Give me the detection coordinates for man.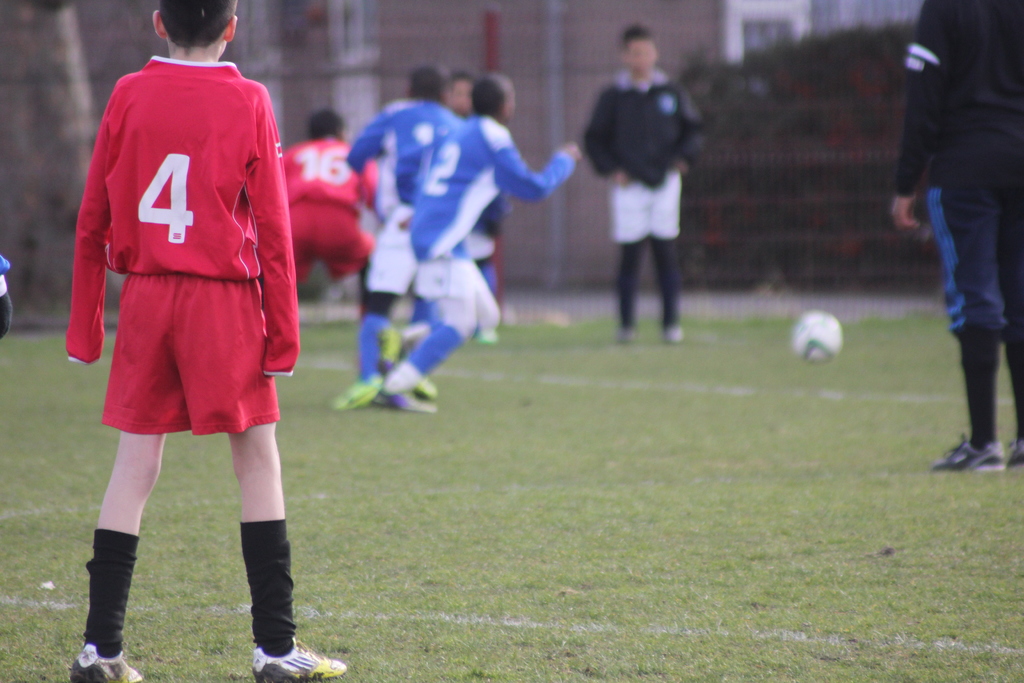
<bbox>341, 60, 514, 416</bbox>.
